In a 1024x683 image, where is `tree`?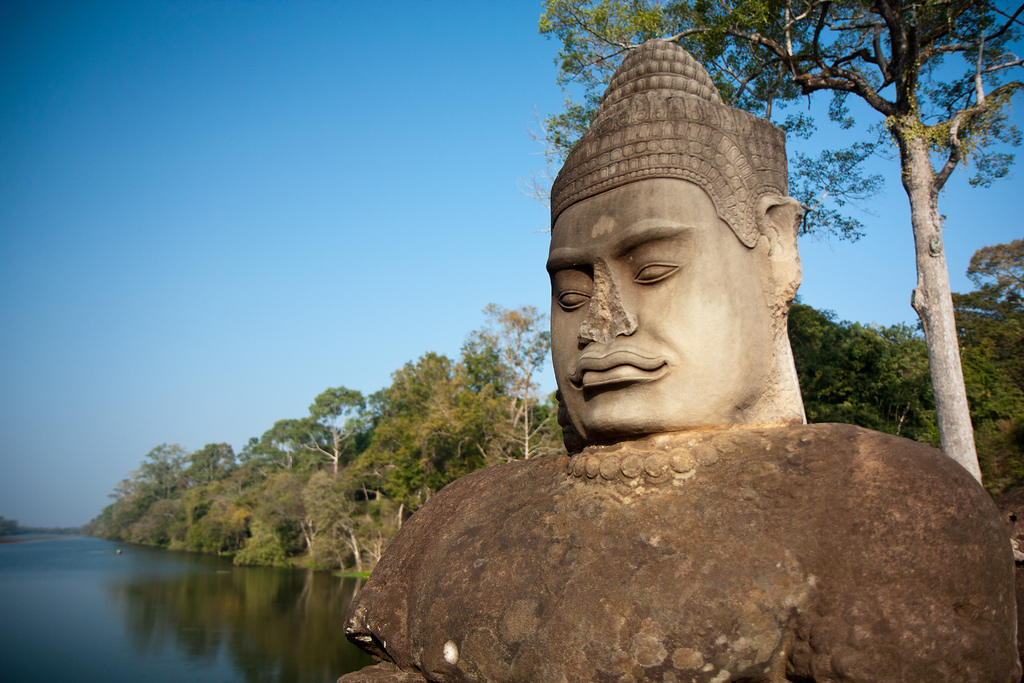
454 338 509 393.
